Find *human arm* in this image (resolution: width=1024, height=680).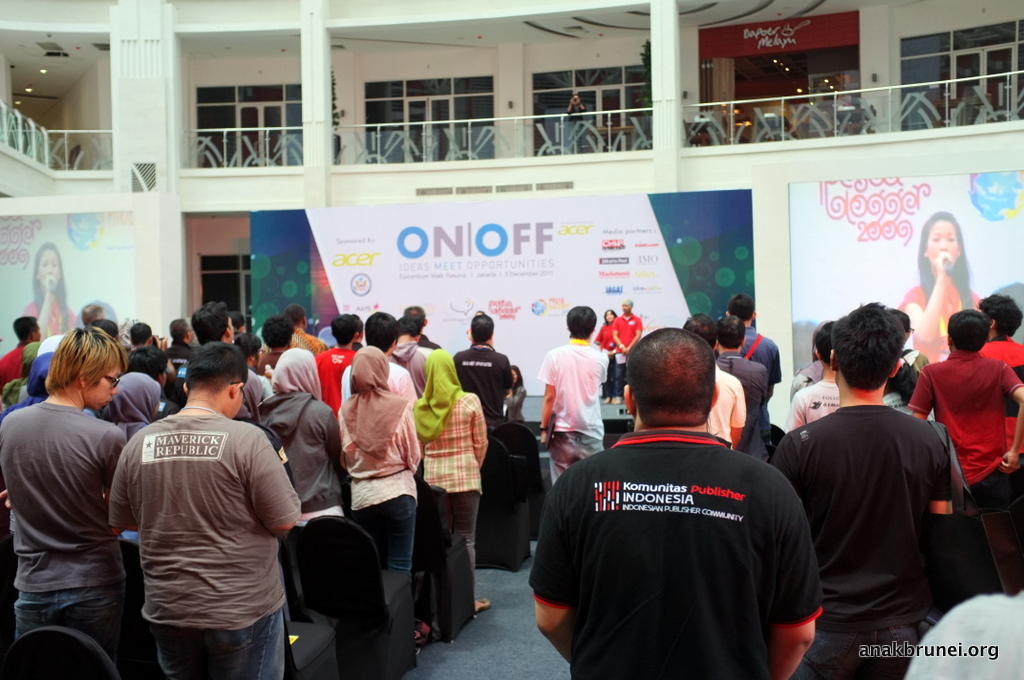
(x1=505, y1=386, x2=528, y2=414).
